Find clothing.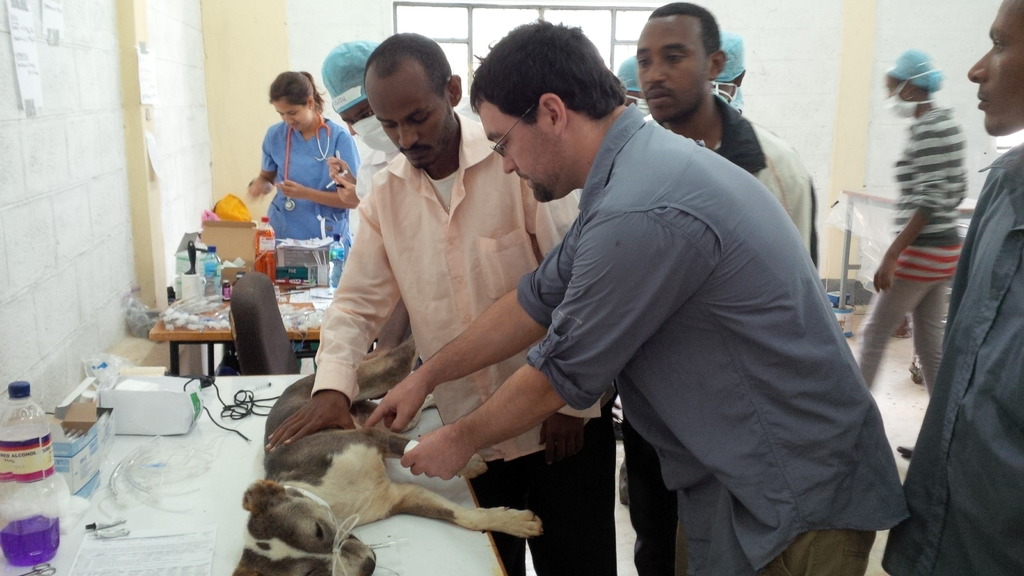
{"x1": 518, "y1": 97, "x2": 916, "y2": 575}.
